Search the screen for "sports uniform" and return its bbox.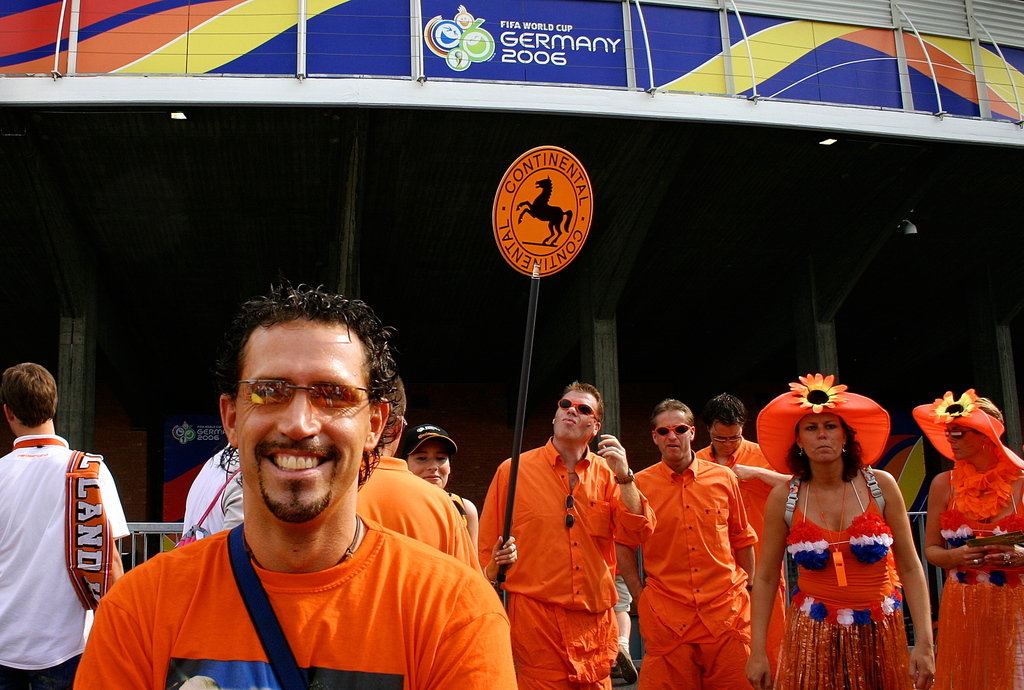
Found: 350:454:472:575.
